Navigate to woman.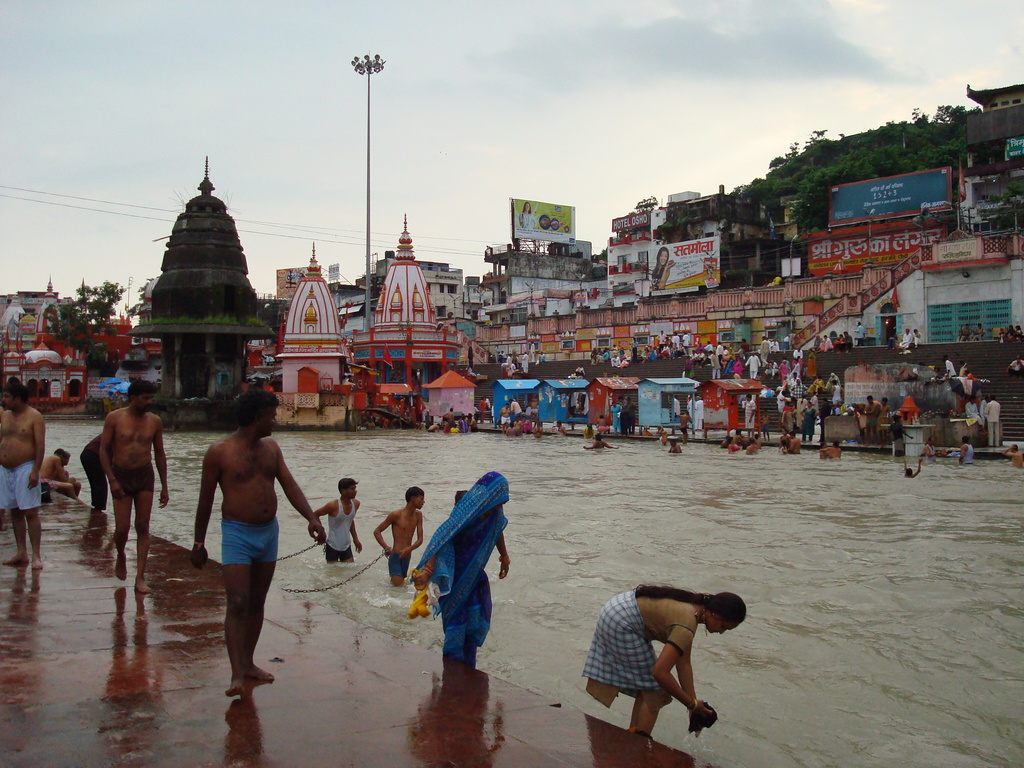
Navigation target: 393/463/518/698.
